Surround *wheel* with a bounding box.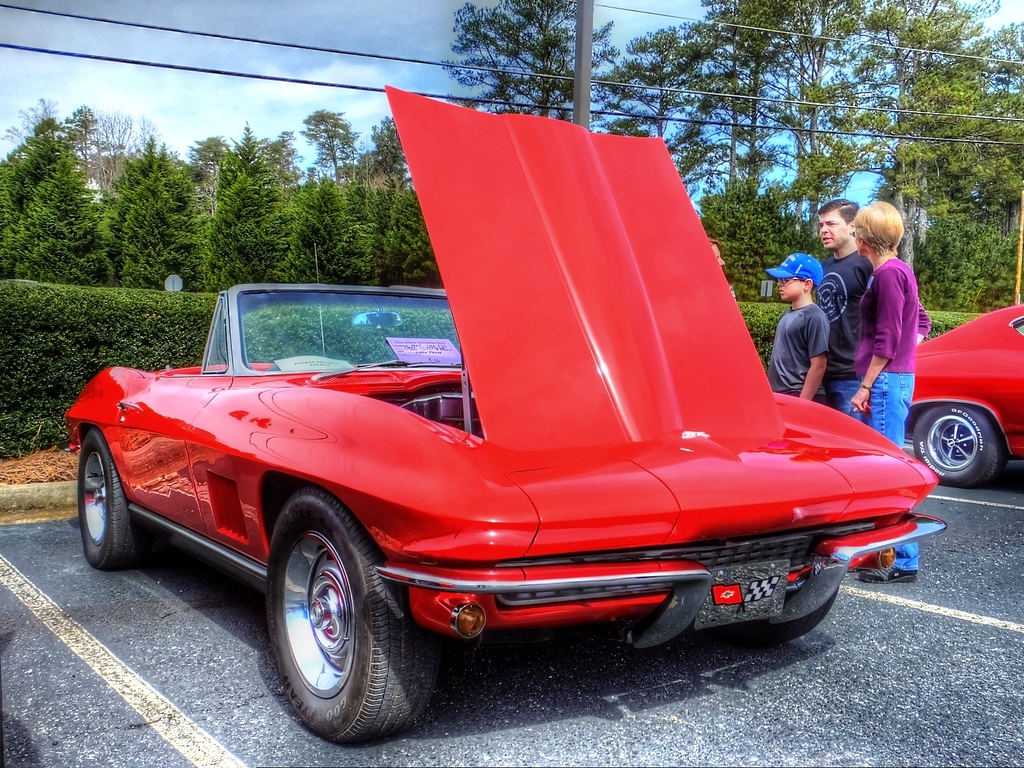
select_region(912, 406, 1007, 491).
